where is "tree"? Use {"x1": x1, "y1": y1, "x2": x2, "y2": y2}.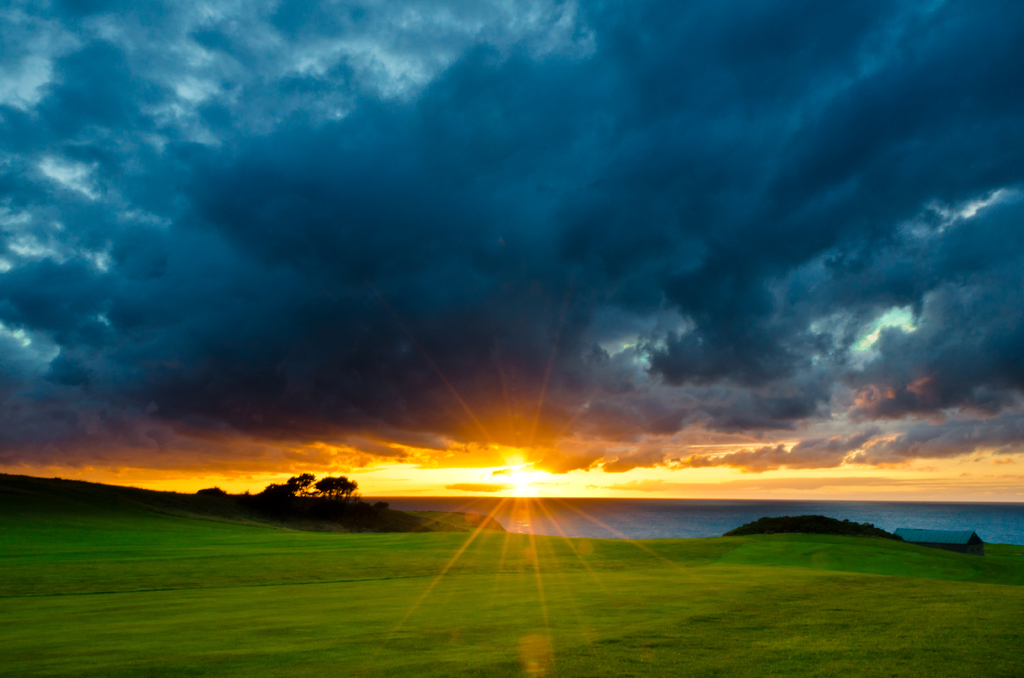
{"x1": 315, "y1": 474, "x2": 356, "y2": 496}.
